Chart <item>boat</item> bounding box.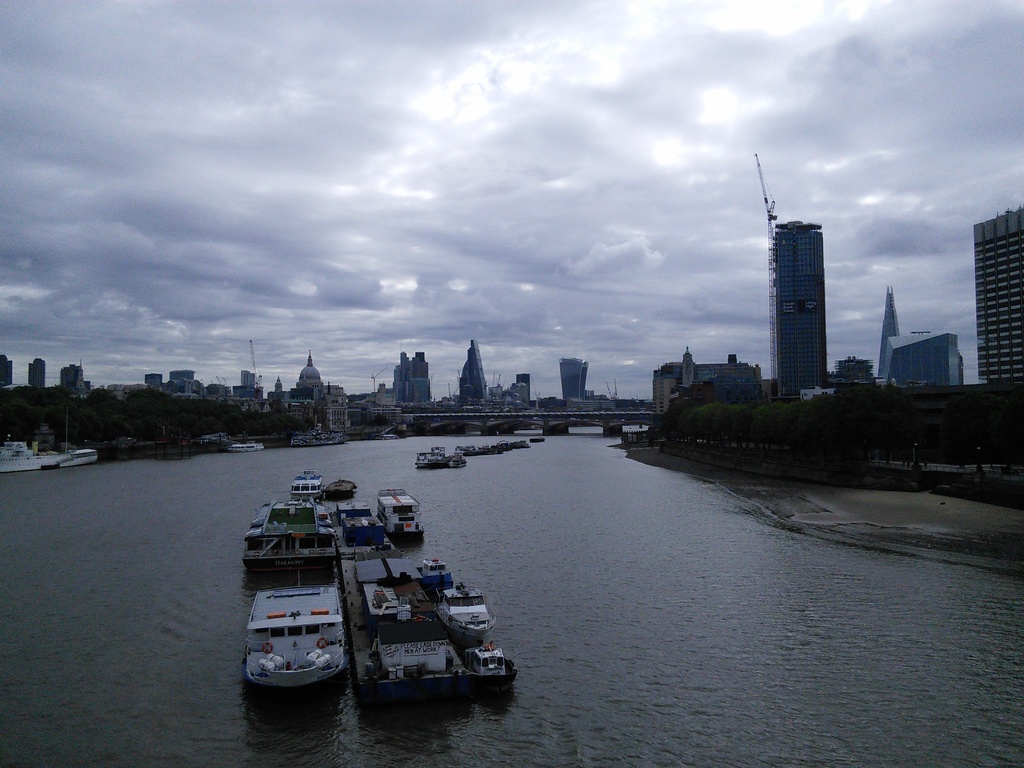
Charted: {"x1": 466, "y1": 645, "x2": 513, "y2": 691}.
